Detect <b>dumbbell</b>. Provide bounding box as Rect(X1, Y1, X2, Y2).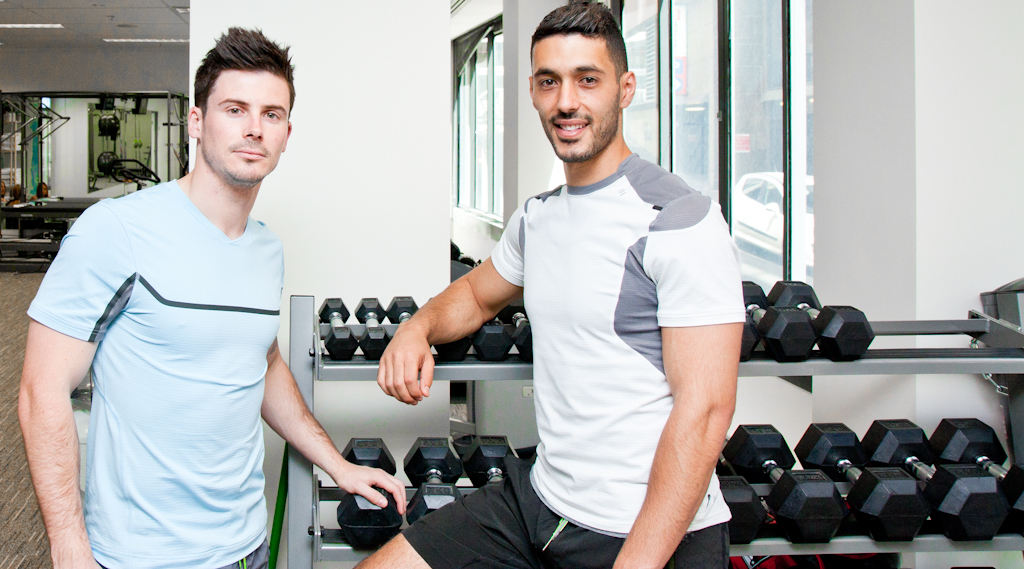
Rect(433, 337, 472, 363).
